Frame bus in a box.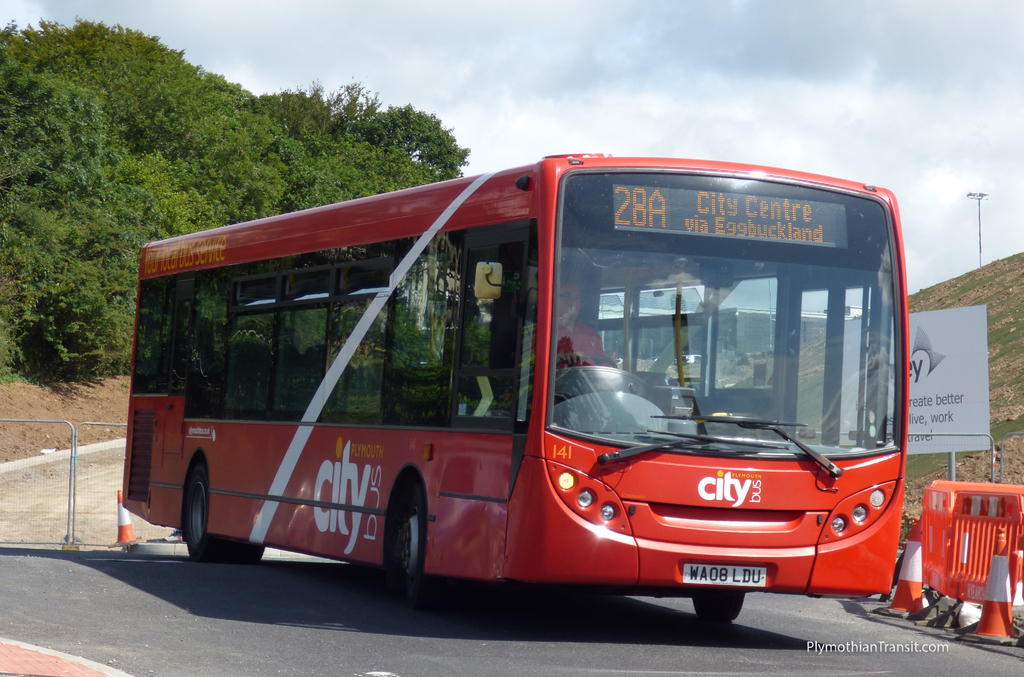
{"left": 116, "top": 152, "right": 913, "bottom": 623}.
